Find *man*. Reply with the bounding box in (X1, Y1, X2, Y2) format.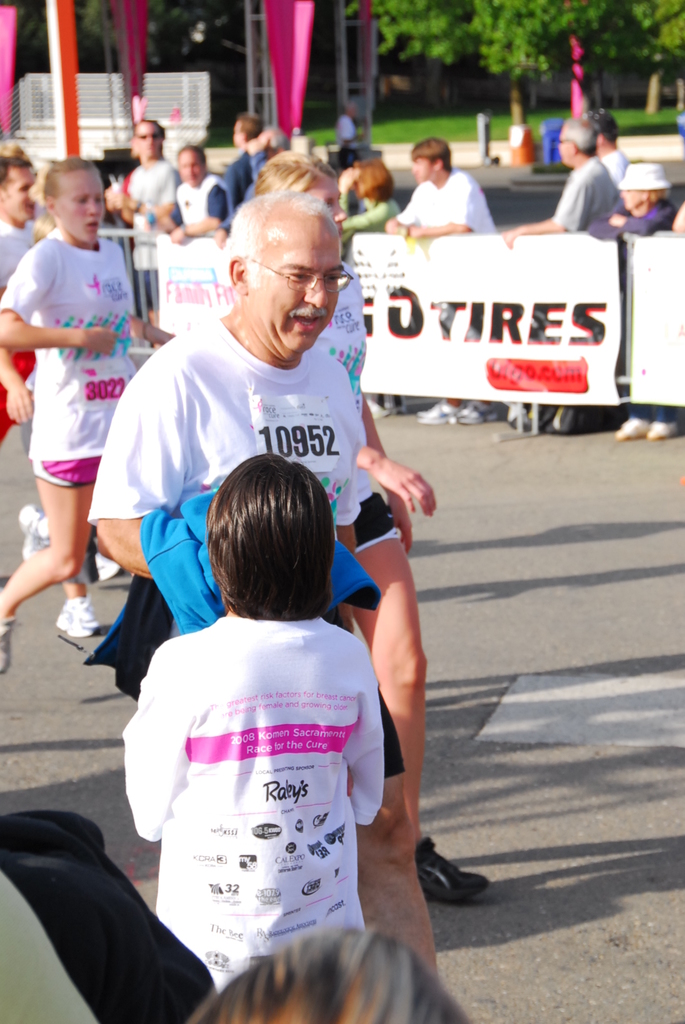
(503, 109, 643, 427).
